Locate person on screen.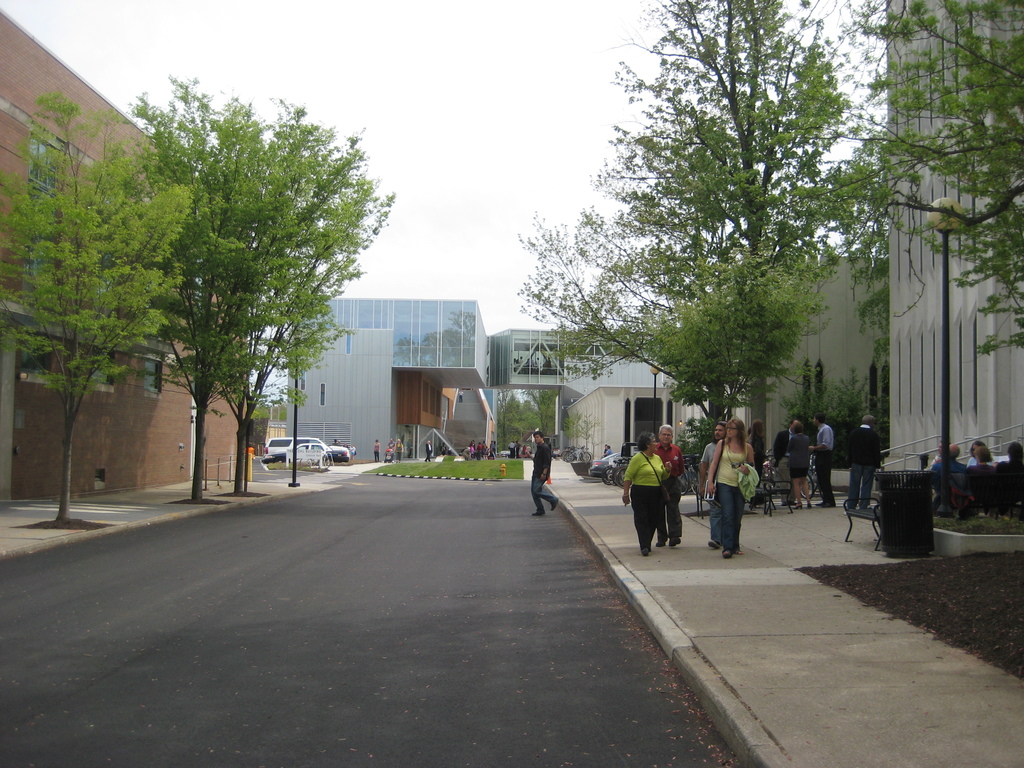
On screen at x1=531, y1=431, x2=555, y2=515.
